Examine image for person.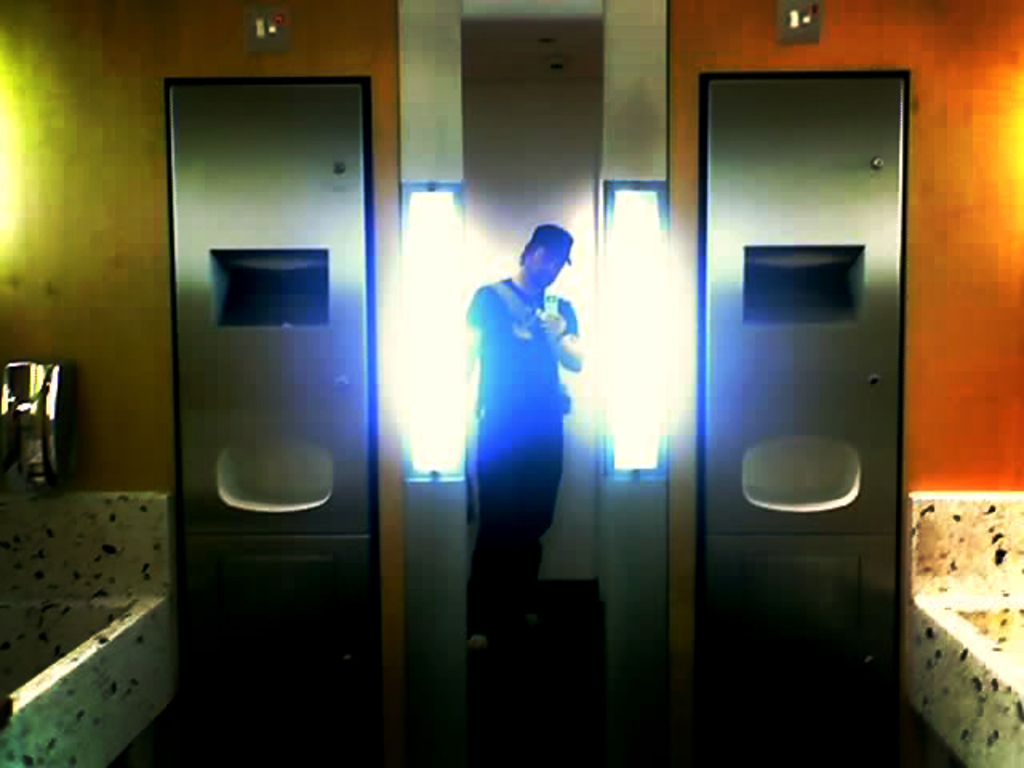
Examination result: <box>448,198,595,658</box>.
